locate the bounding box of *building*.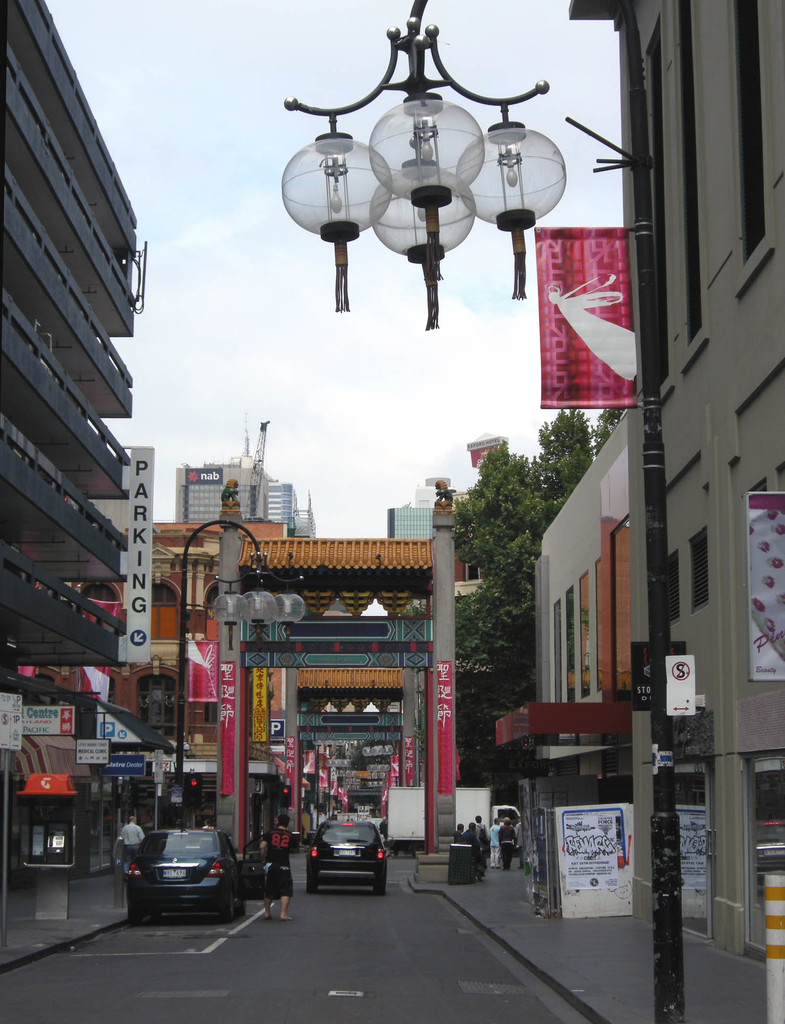
Bounding box: pyautogui.locateOnScreen(176, 410, 320, 540).
